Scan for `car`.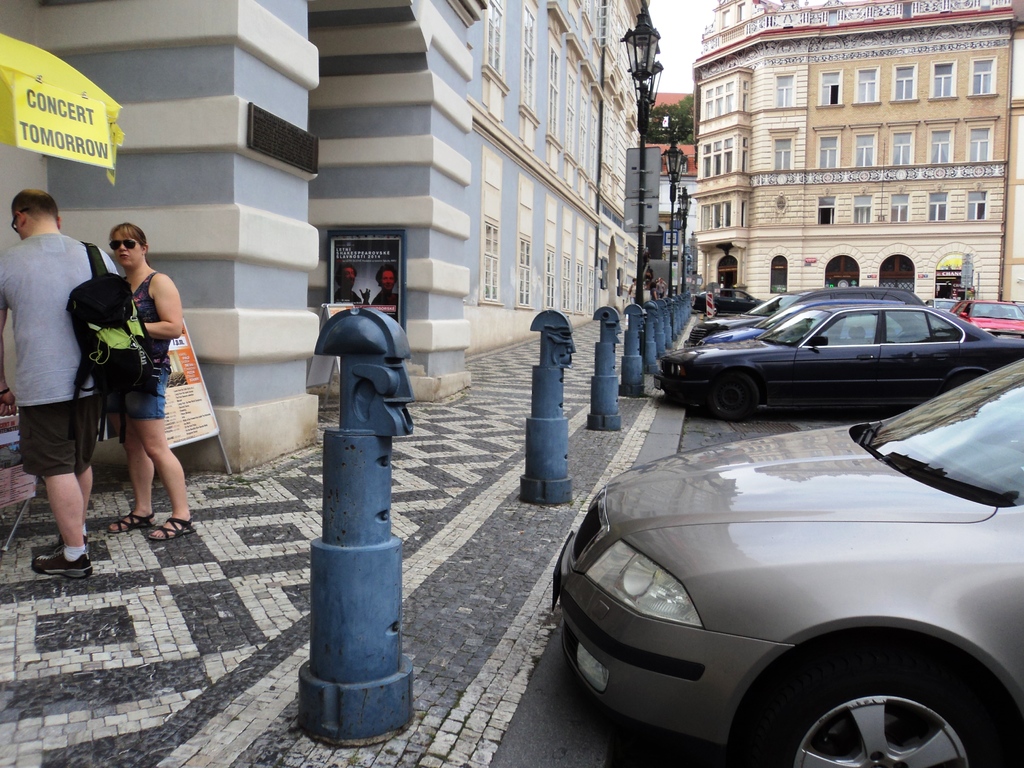
Scan result: region(698, 287, 925, 342).
